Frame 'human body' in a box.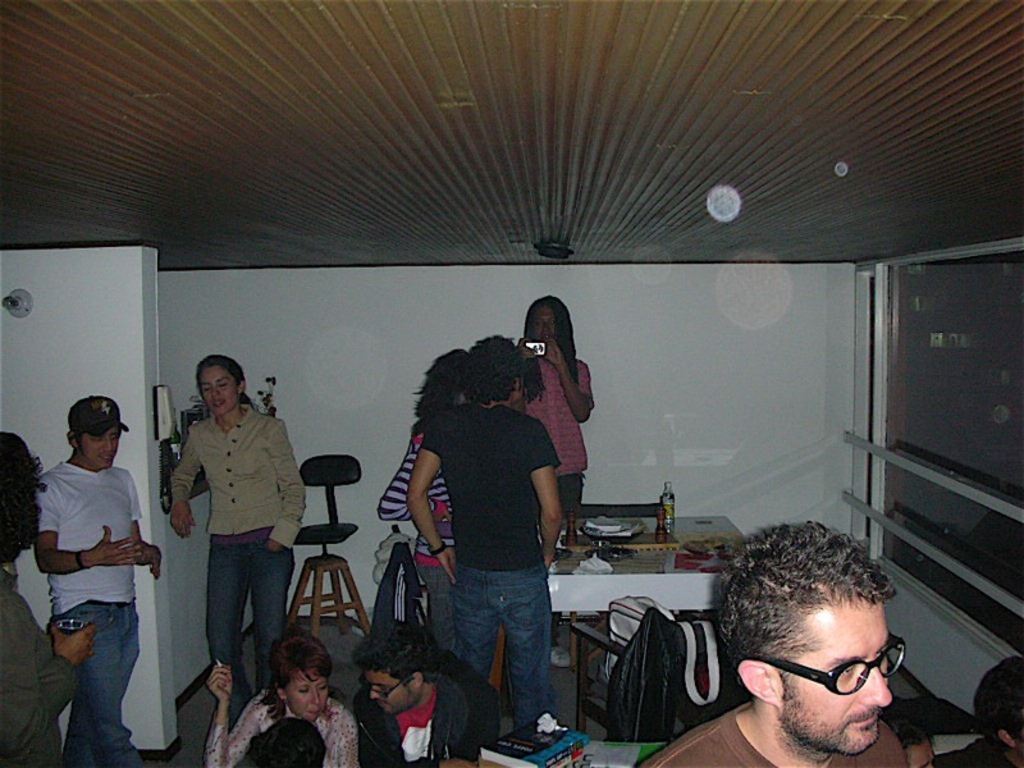
406, 390, 557, 733.
